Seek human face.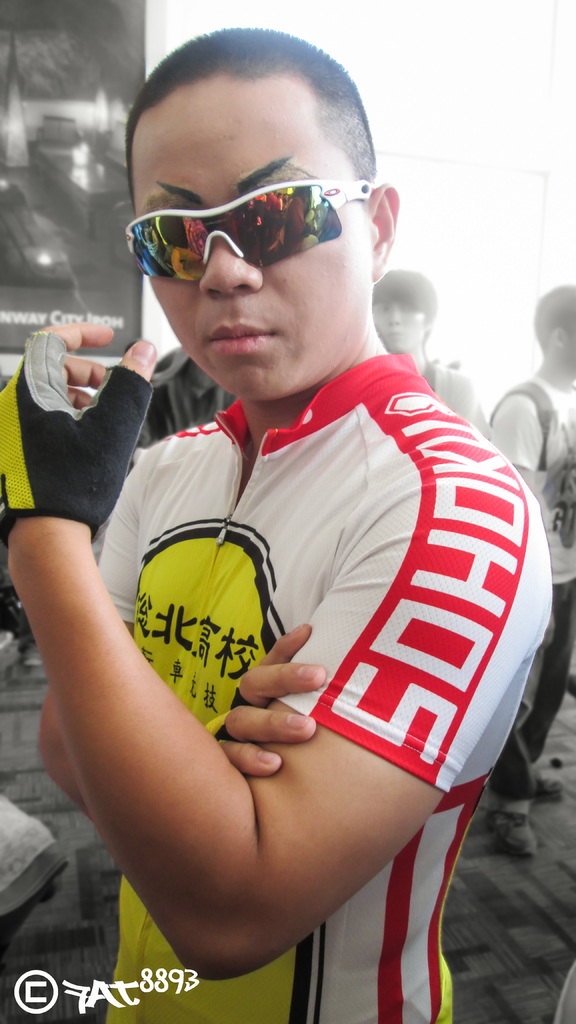
pyautogui.locateOnScreen(369, 293, 427, 356).
